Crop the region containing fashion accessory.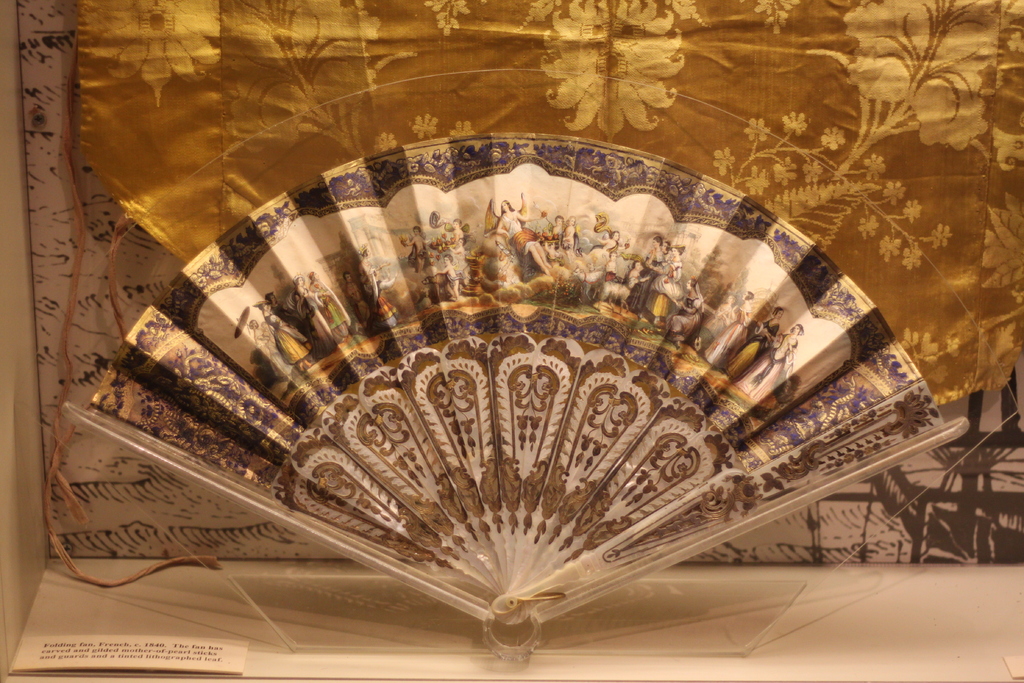
Crop region: bbox(235, 306, 248, 337).
